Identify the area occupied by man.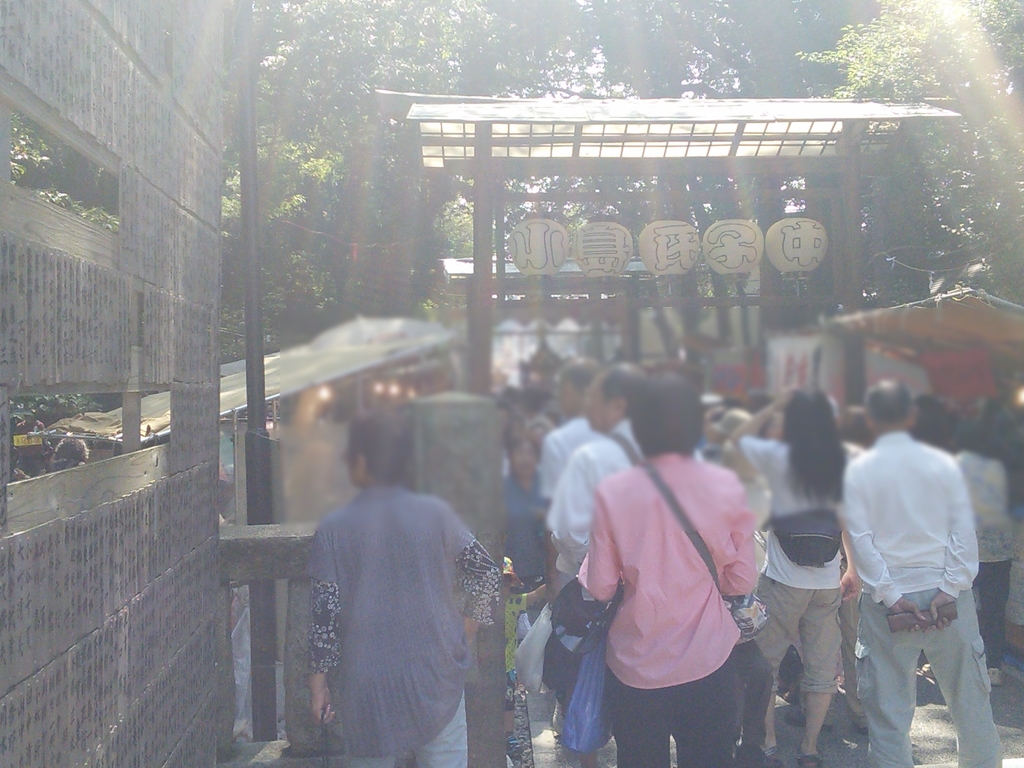
Area: <region>836, 378, 1000, 767</region>.
